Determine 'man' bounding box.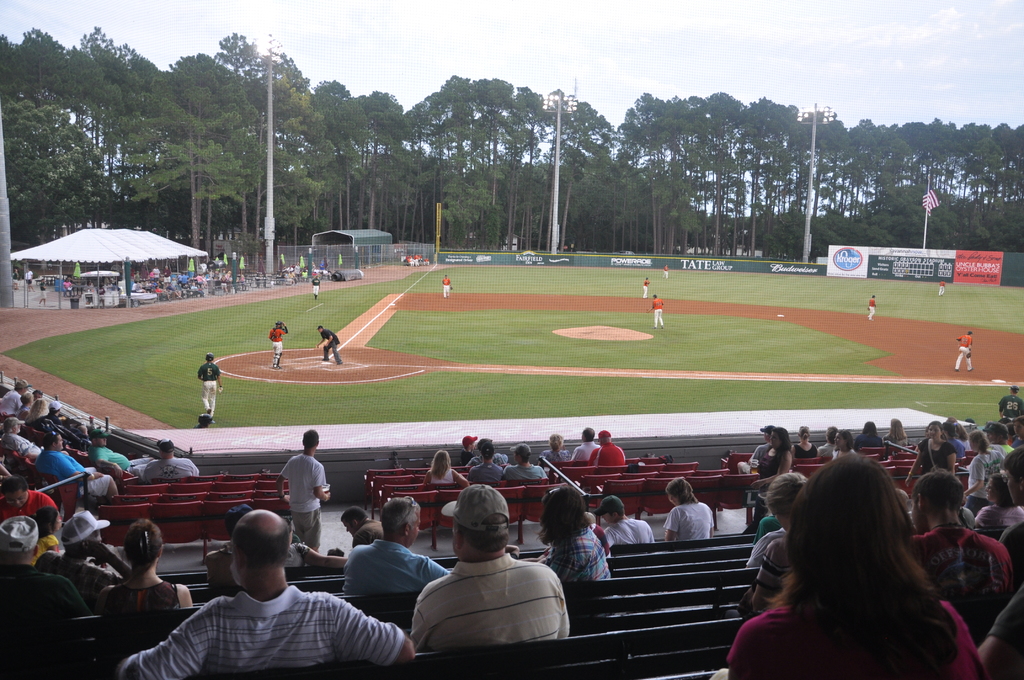
Determined: [x1=862, y1=296, x2=876, y2=325].
